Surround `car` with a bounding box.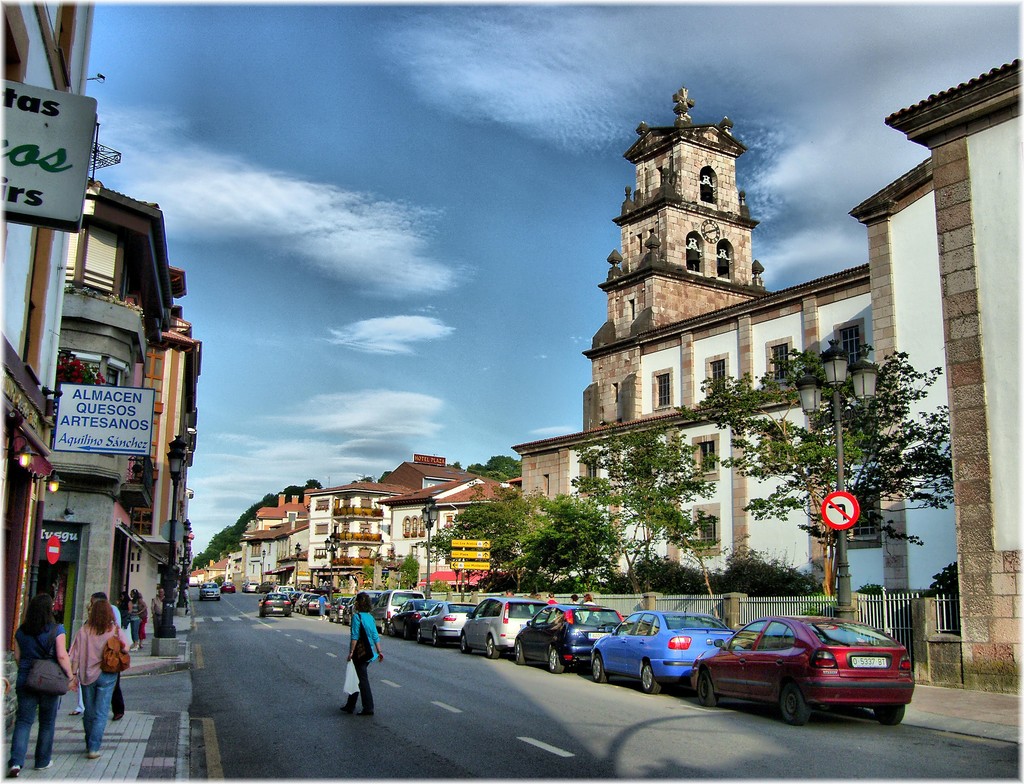
left=460, top=592, right=545, bottom=654.
